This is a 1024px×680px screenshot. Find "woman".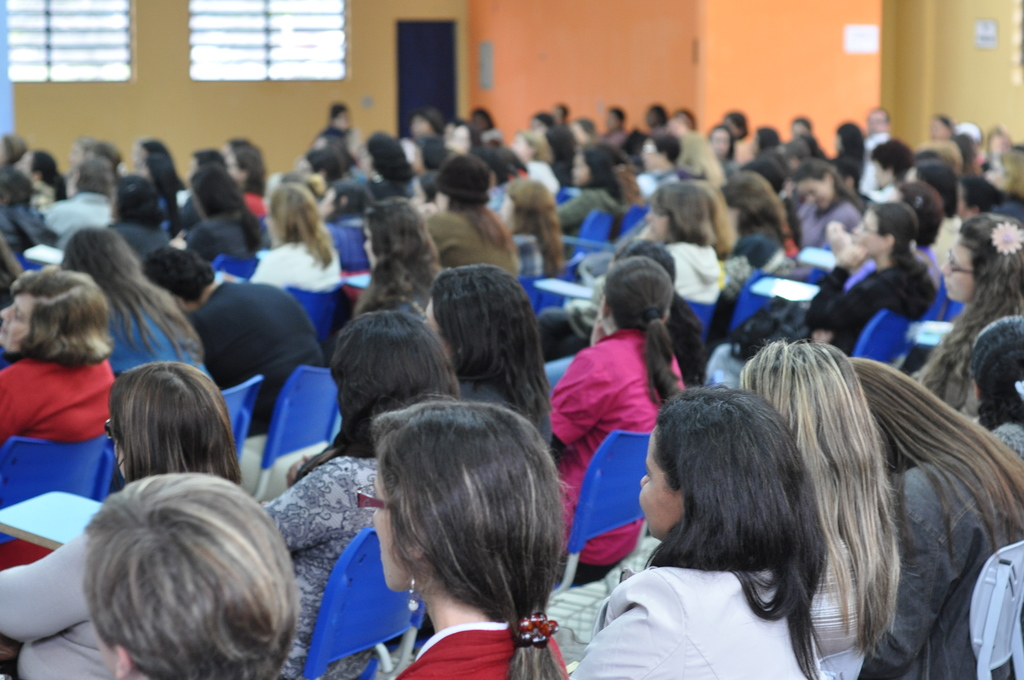
Bounding box: pyautogui.locateOnScreen(246, 182, 346, 295).
